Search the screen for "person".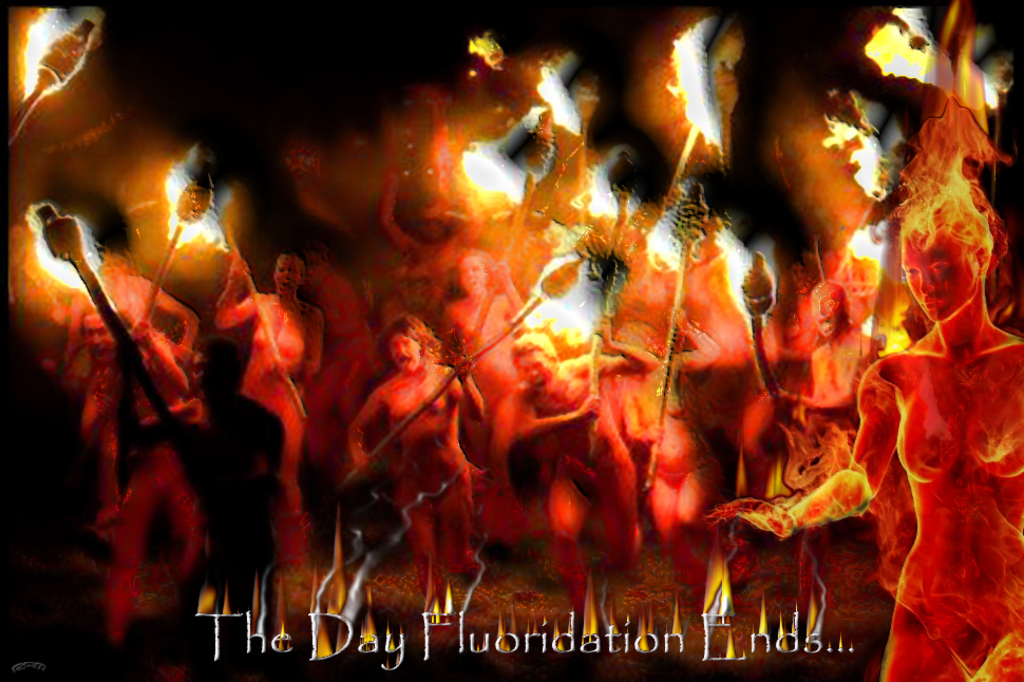
Found at (737,149,1023,681).
